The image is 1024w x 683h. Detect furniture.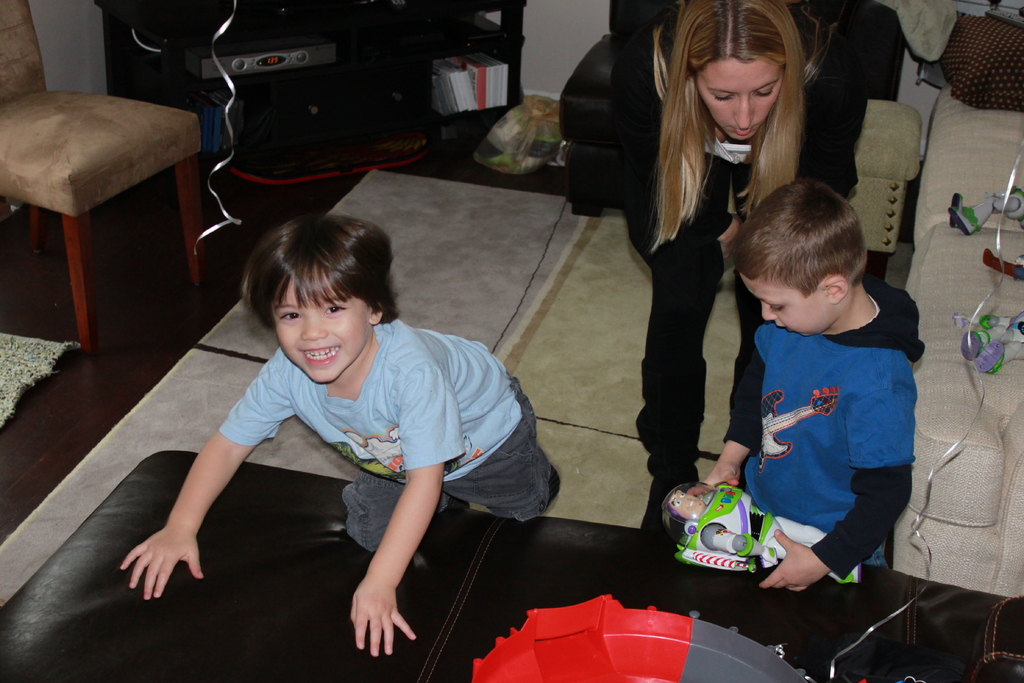
Detection: region(906, 13, 1023, 598).
